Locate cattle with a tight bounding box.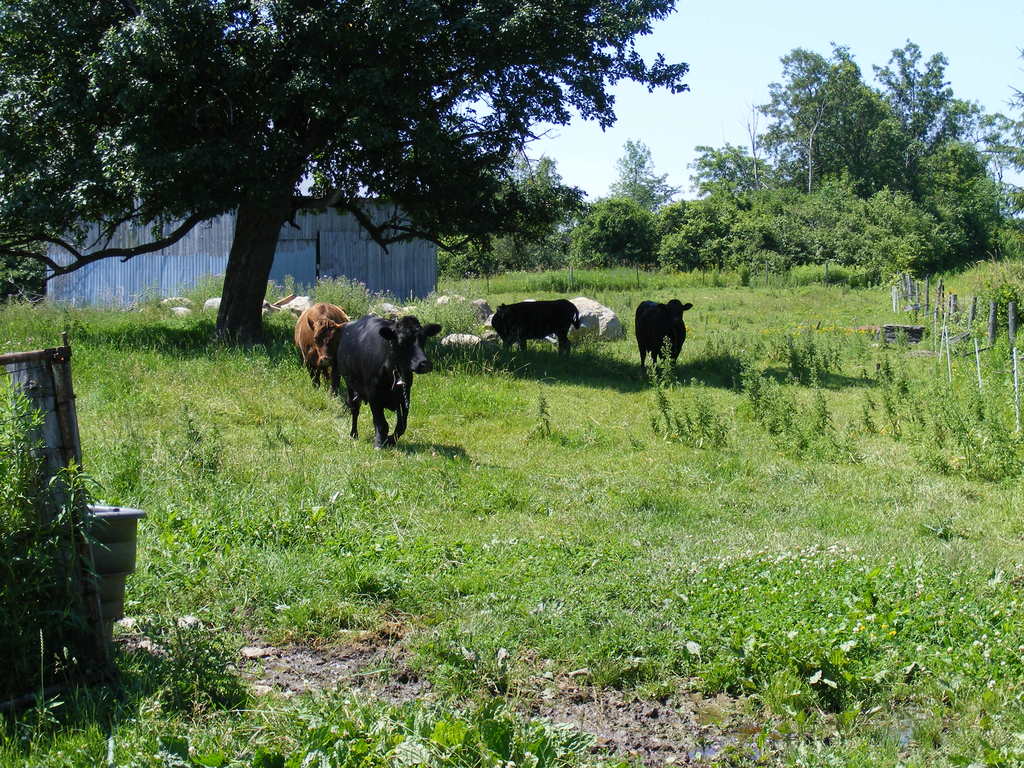
detection(494, 298, 578, 357).
